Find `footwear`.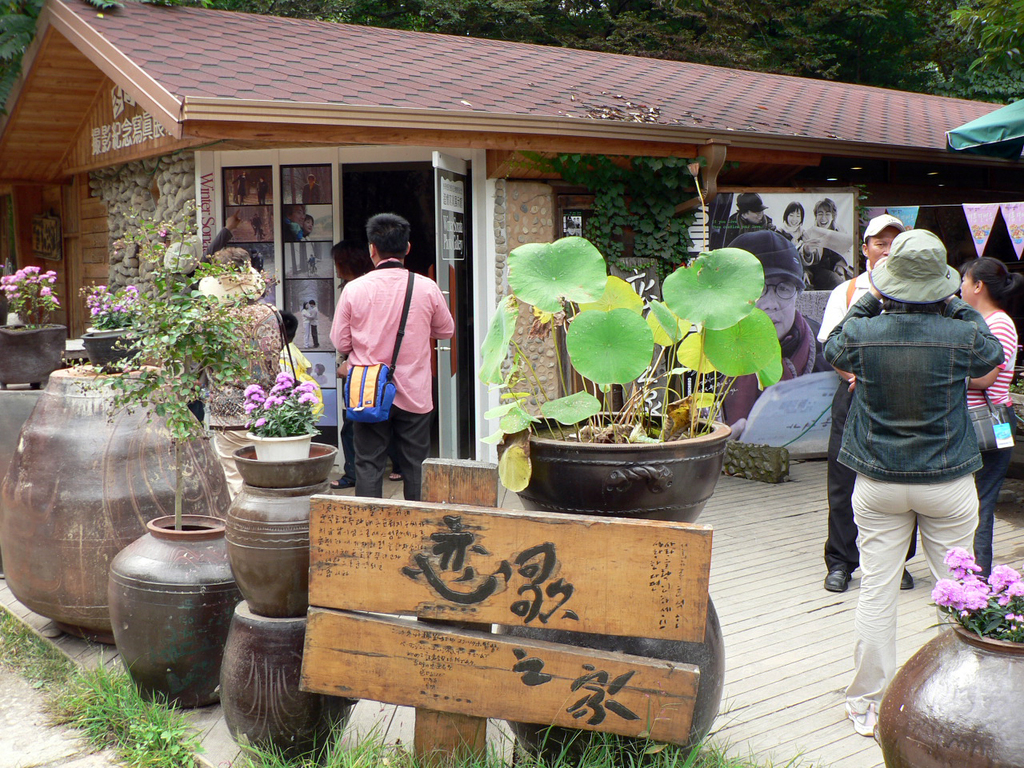
327/477/351/490.
